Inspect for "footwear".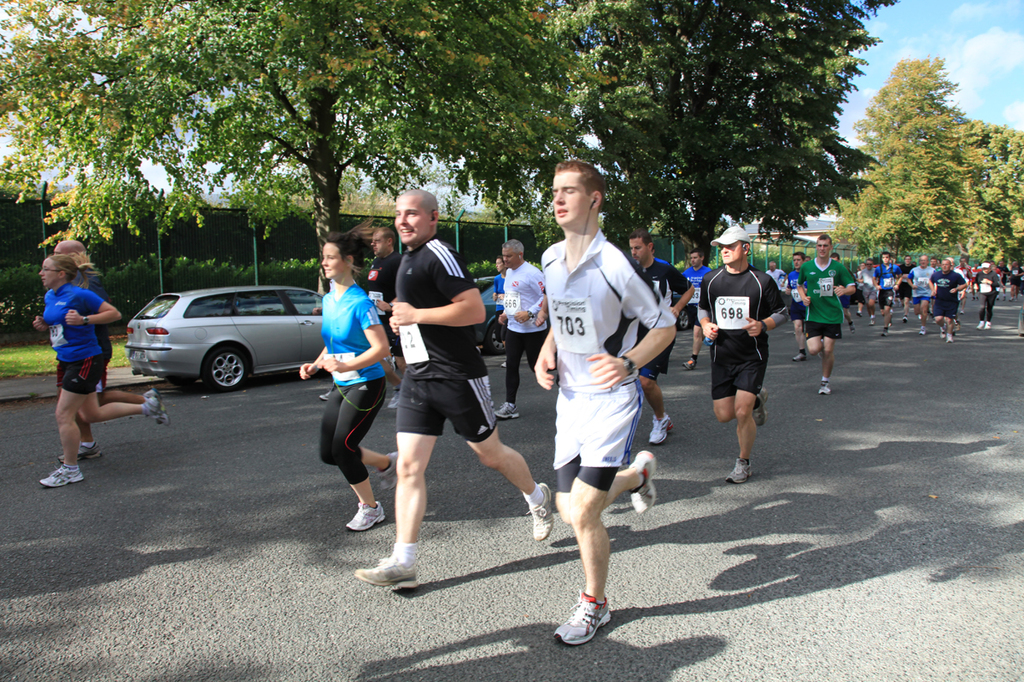
Inspection: select_region(650, 415, 676, 444).
